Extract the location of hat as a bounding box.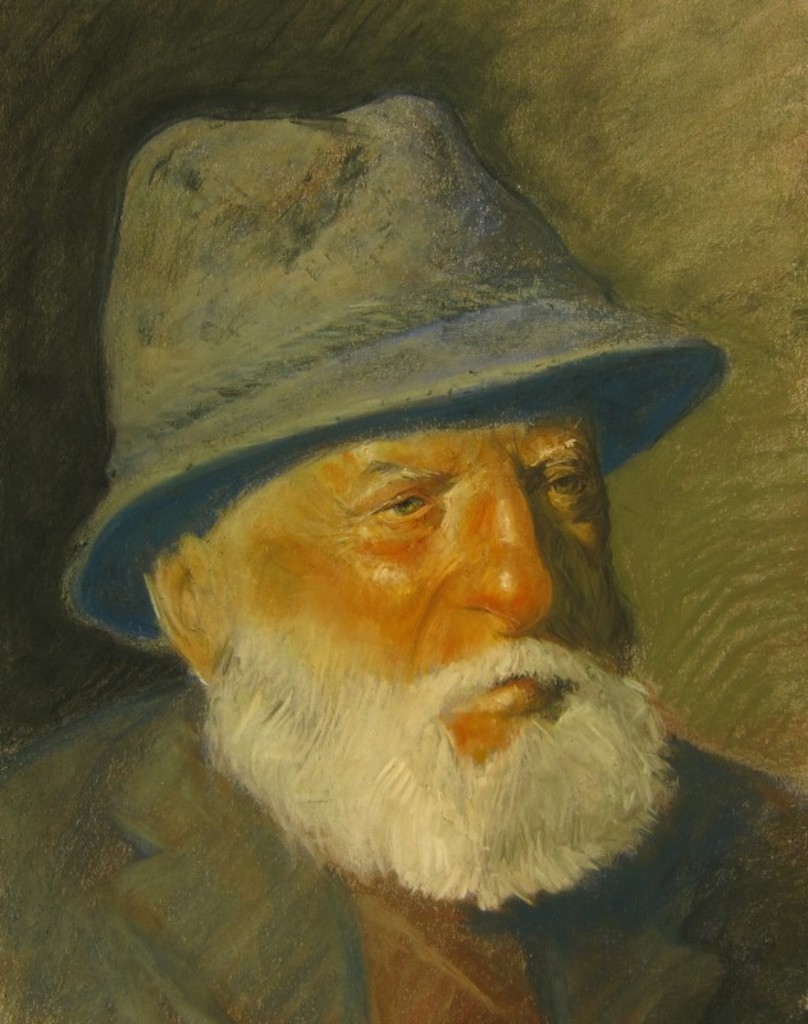
locate(58, 95, 727, 644).
